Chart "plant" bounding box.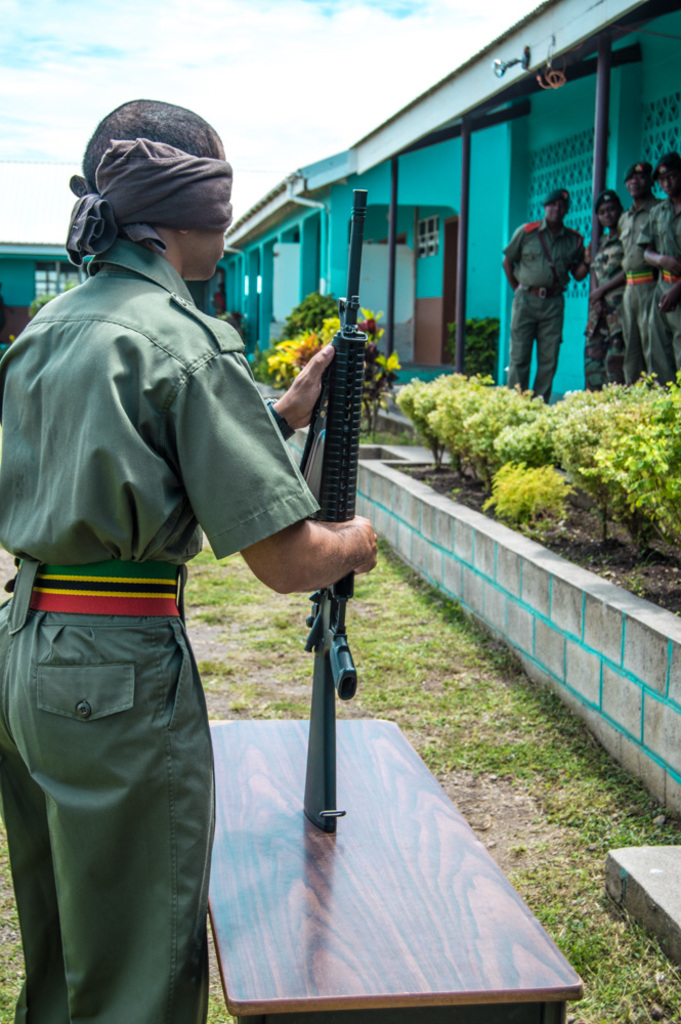
Charted: (left=266, top=285, right=397, bottom=441).
